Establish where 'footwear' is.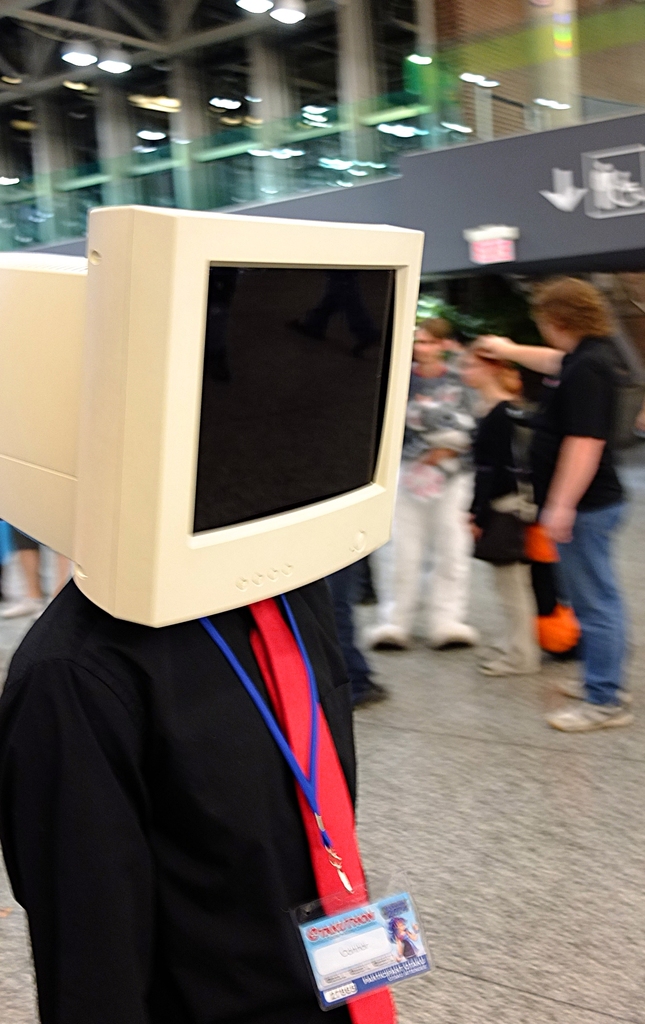
Established at bbox=(0, 585, 40, 621).
